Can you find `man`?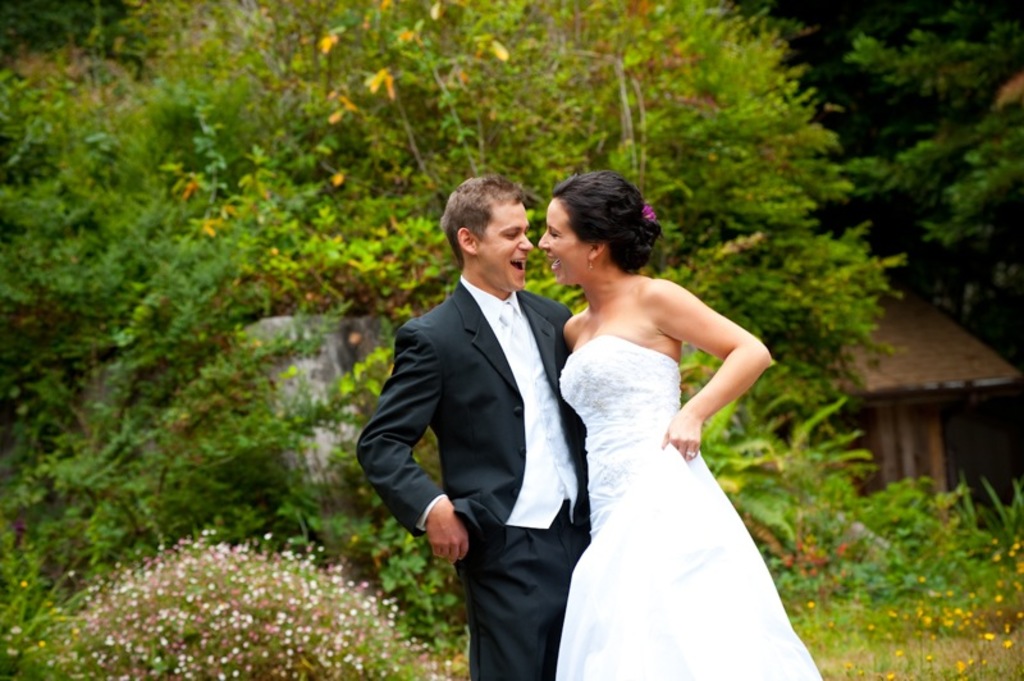
Yes, bounding box: (372,151,611,671).
